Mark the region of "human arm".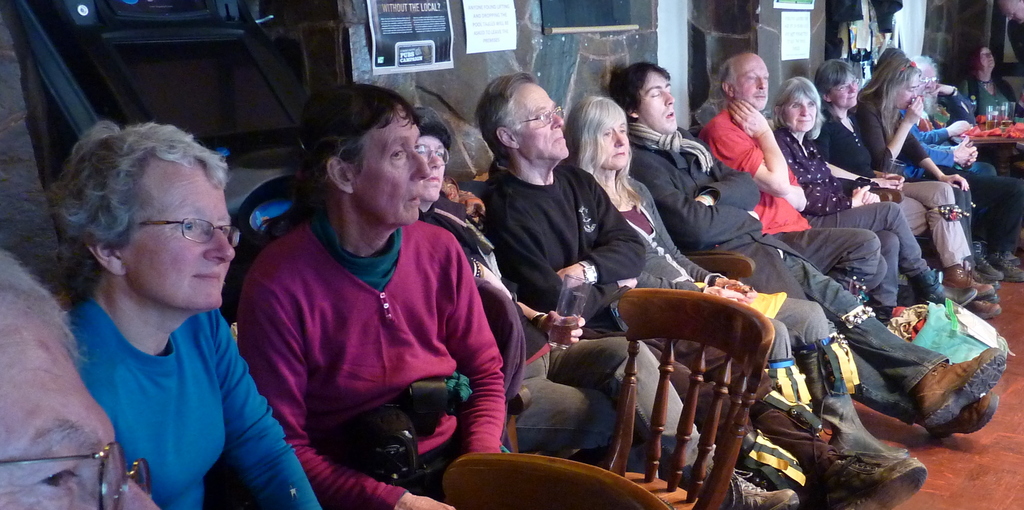
Region: [left=851, top=93, right=920, bottom=174].
